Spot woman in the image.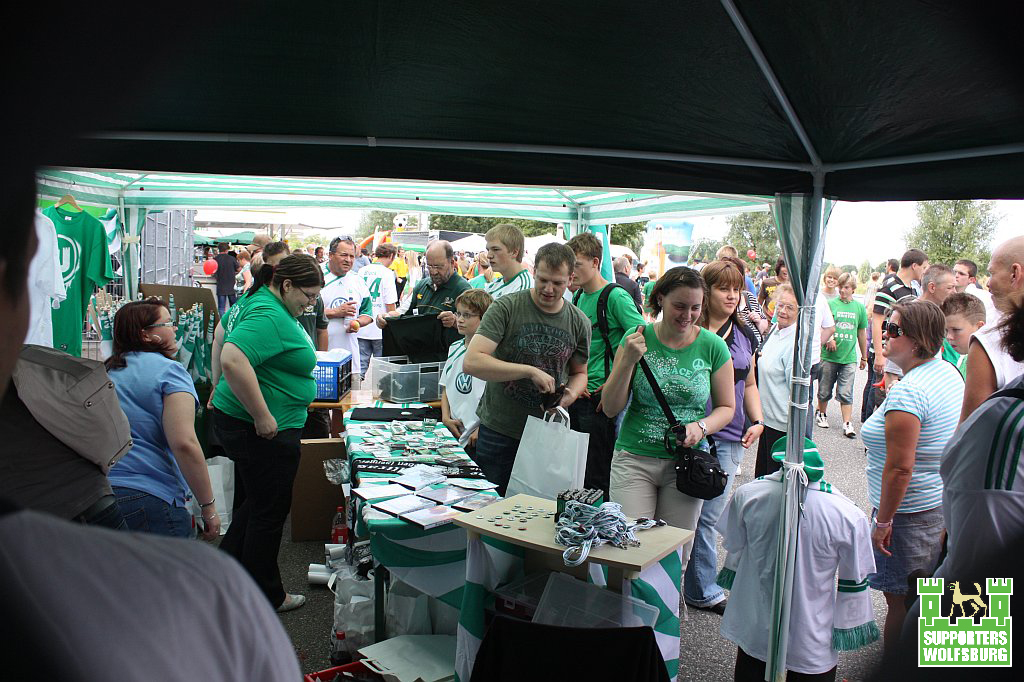
woman found at select_region(186, 243, 328, 598).
